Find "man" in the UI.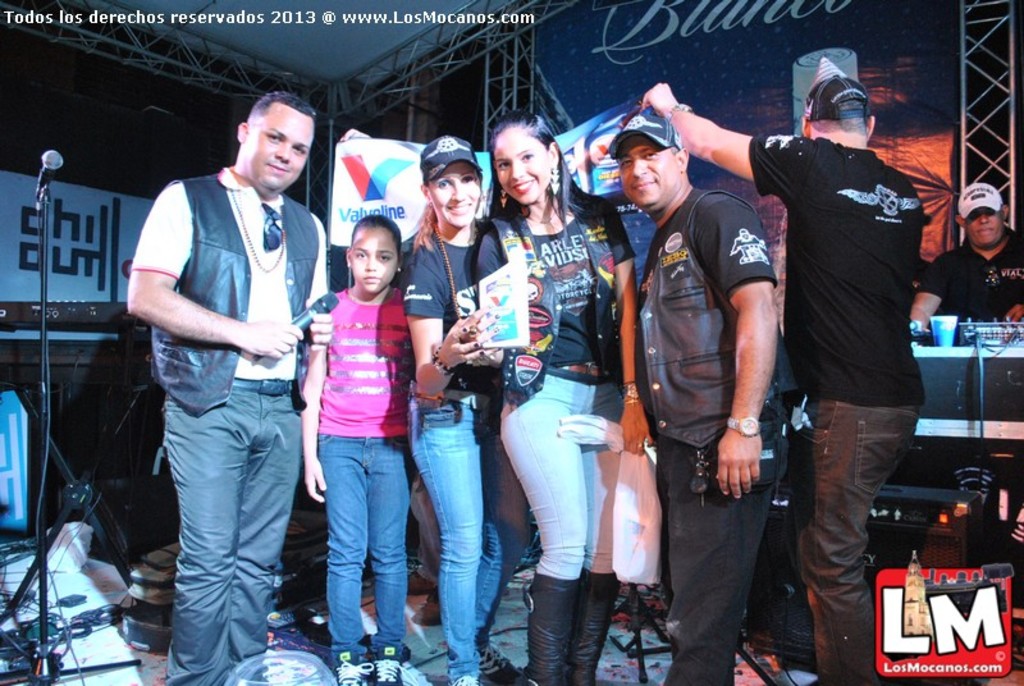
UI element at [909,179,1023,337].
